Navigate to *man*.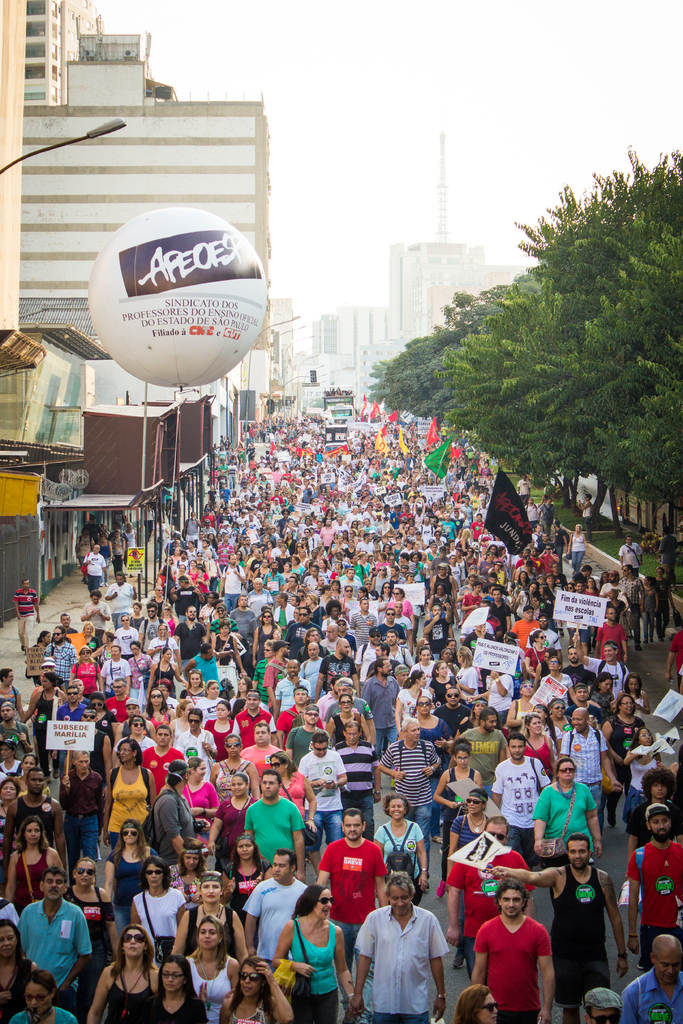
Navigation target: (414,650,440,689).
